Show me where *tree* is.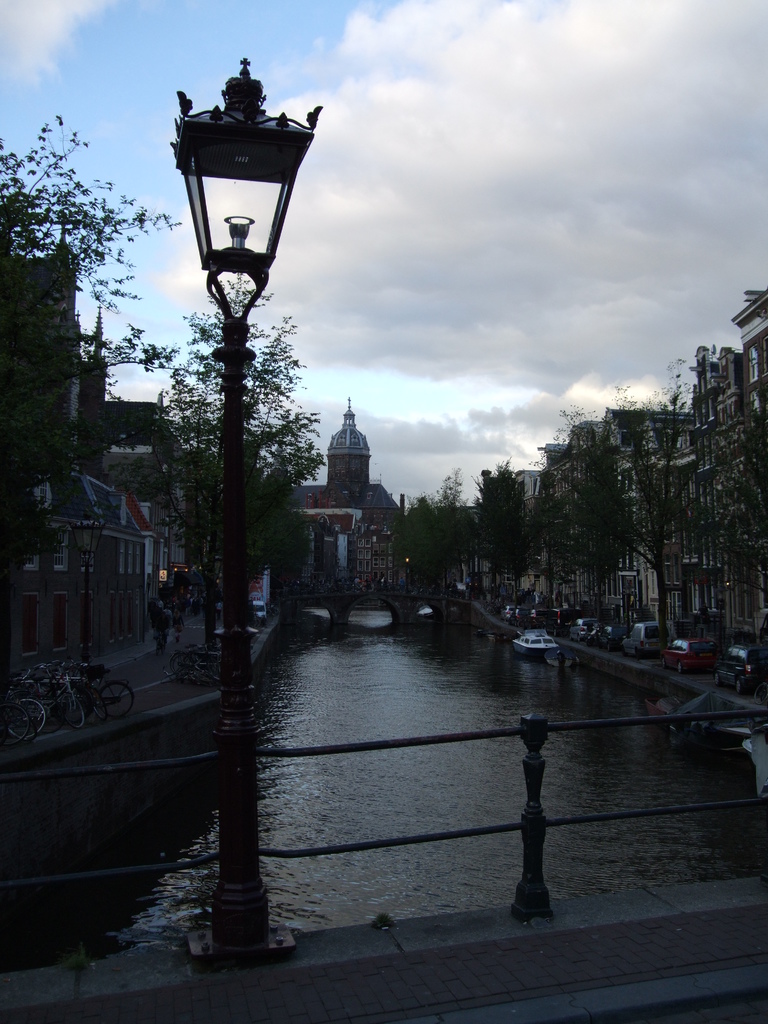
*tree* is at detection(387, 457, 478, 612).
